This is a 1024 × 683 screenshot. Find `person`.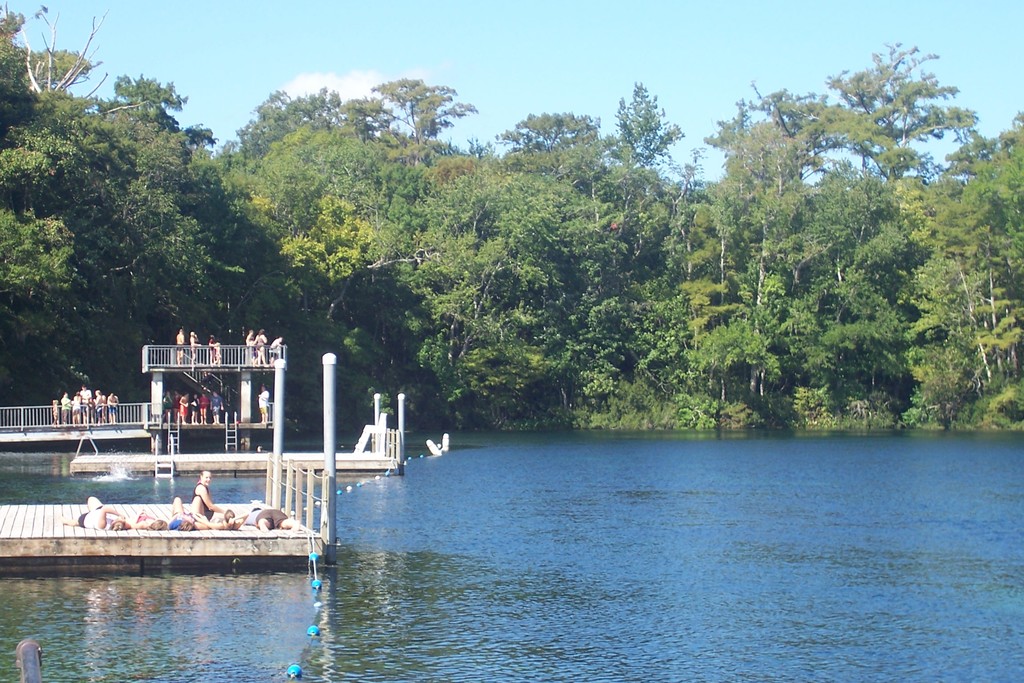
Bounding box: 241 329 251 362.
